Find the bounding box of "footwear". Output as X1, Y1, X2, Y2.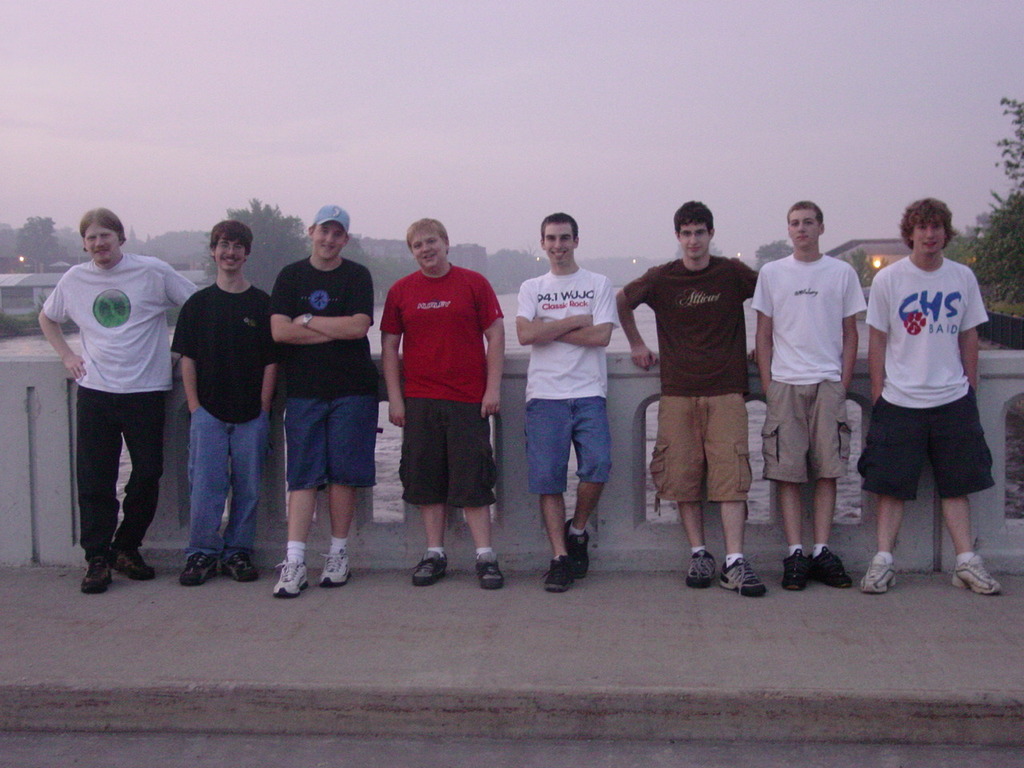
470, 546, 506, 594.
